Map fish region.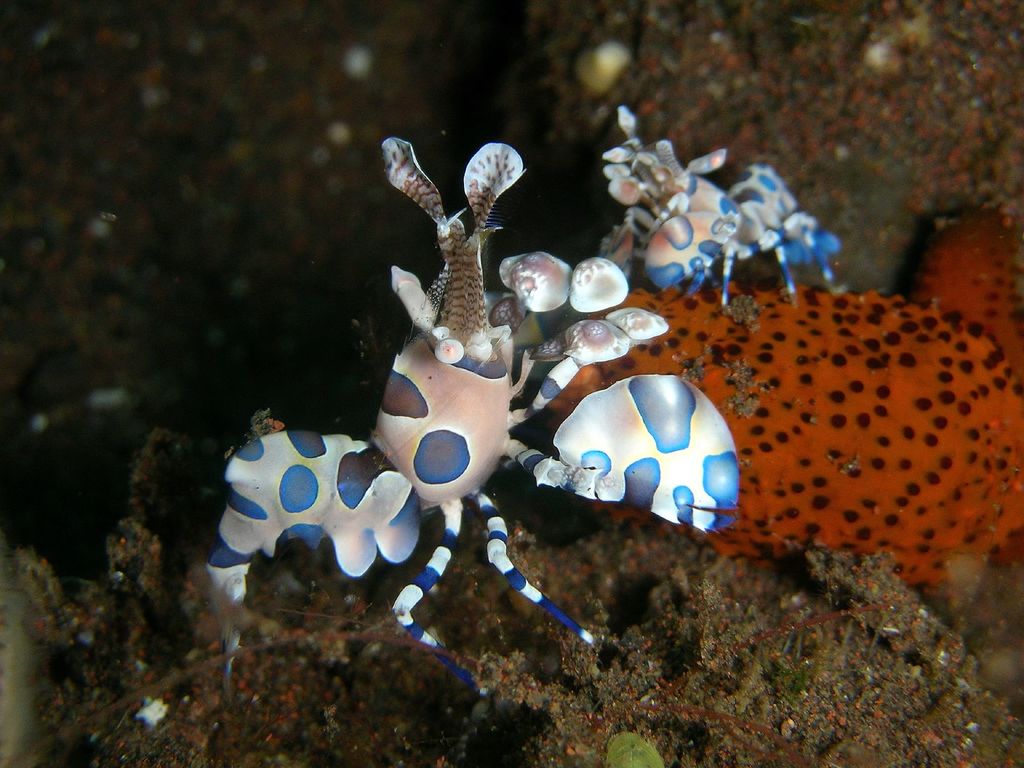
Mapped to [x1=355, y1=134, x2=511, y2=507].
